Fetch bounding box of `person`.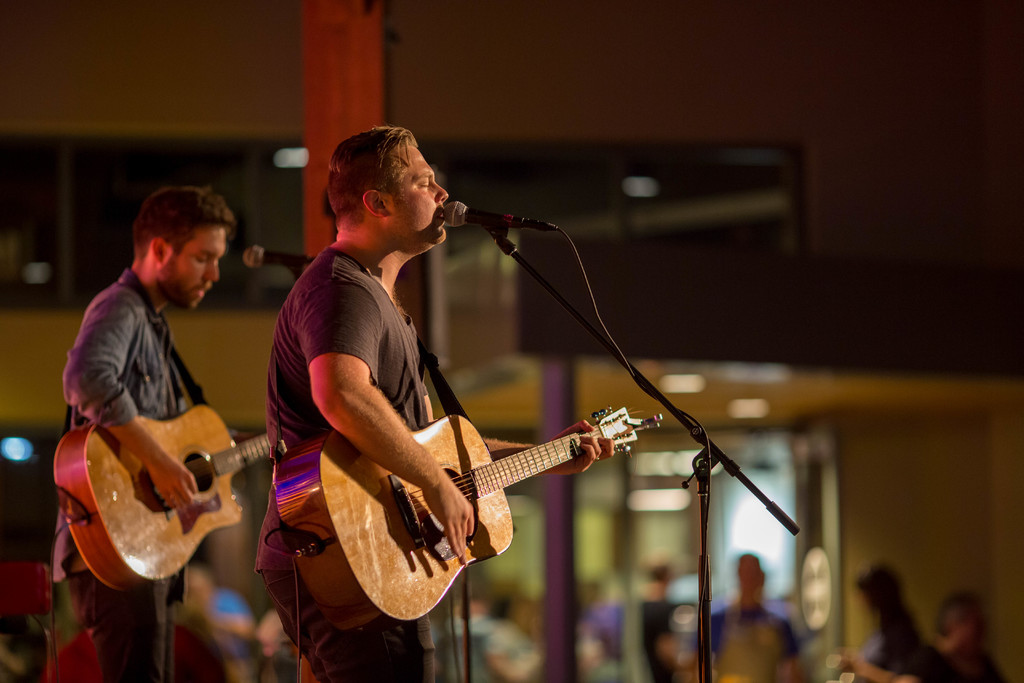
Bbox: 835,565,966,682.
